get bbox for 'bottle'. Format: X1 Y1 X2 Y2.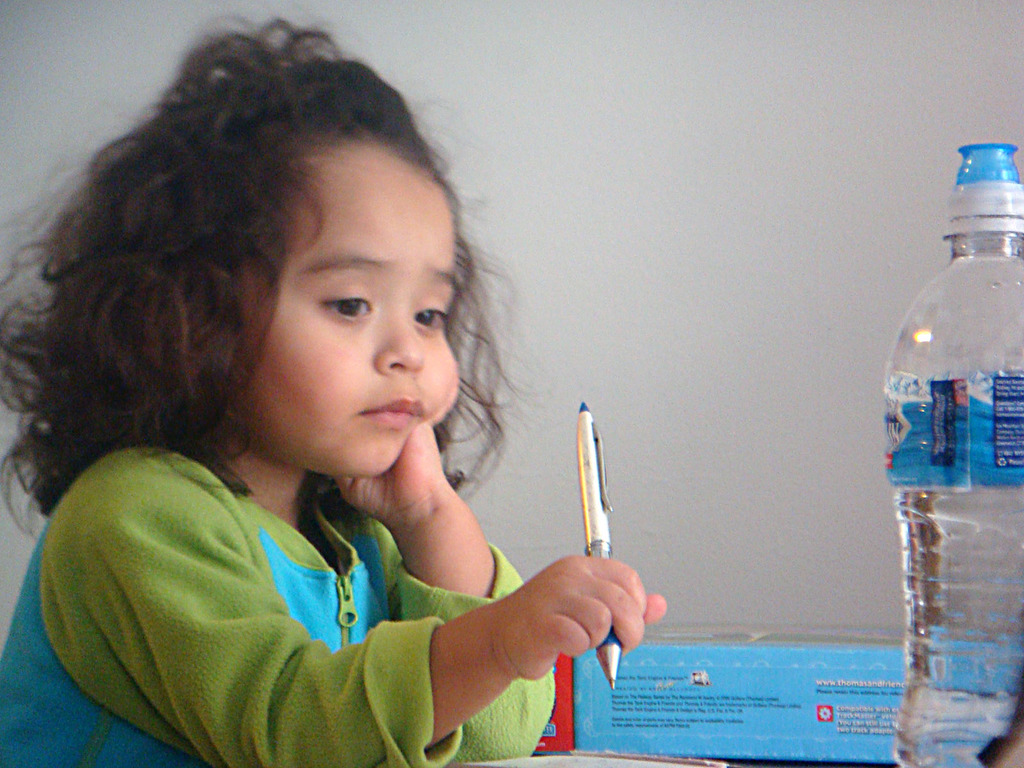
879 168 1018 706.
